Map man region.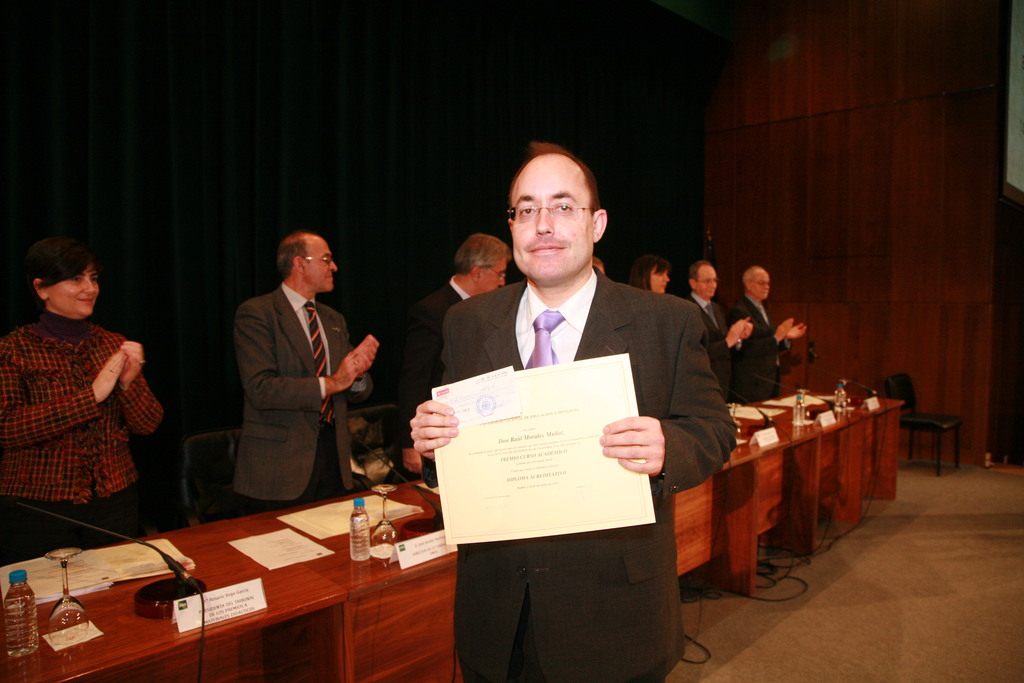
Mapped to {"x1": 404, "y1": 231, "x2": 514, "y2": 447}.
